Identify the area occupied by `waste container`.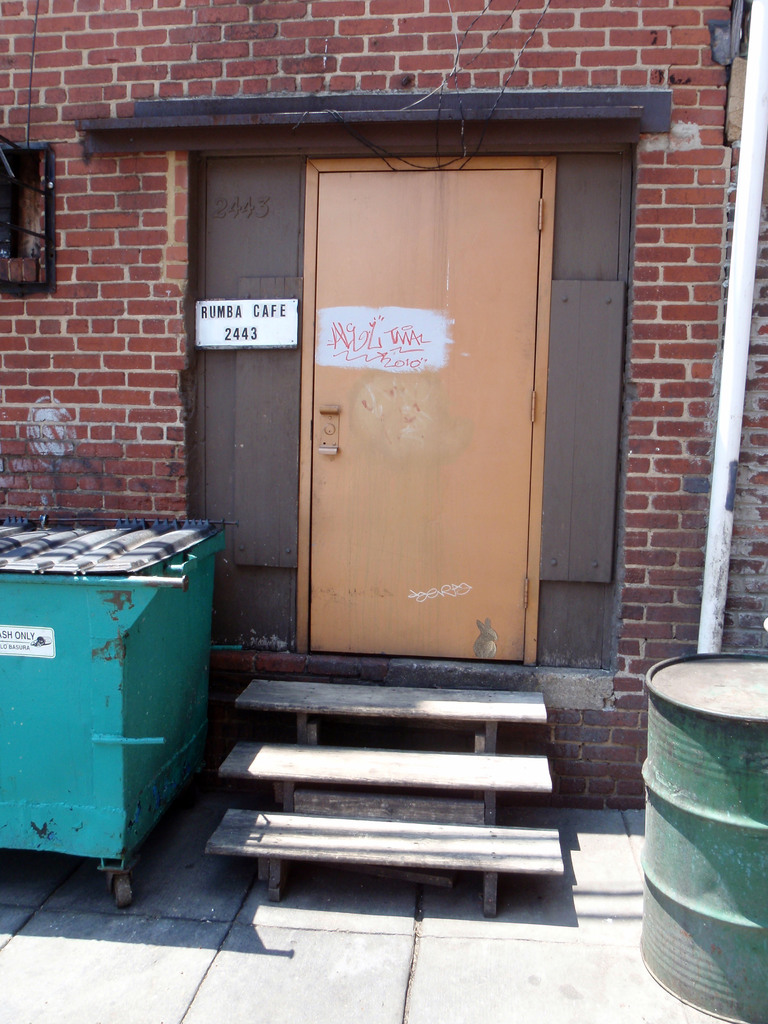
Area: BBox(15, 508, 238, 899).
